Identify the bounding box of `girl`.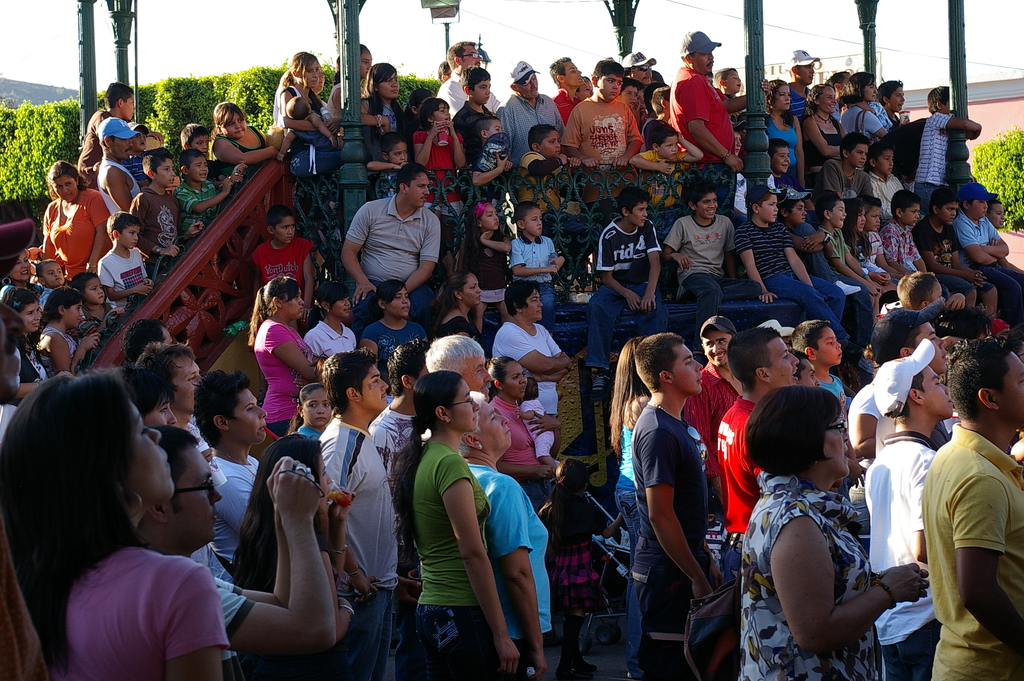
[767,87,801,174].
